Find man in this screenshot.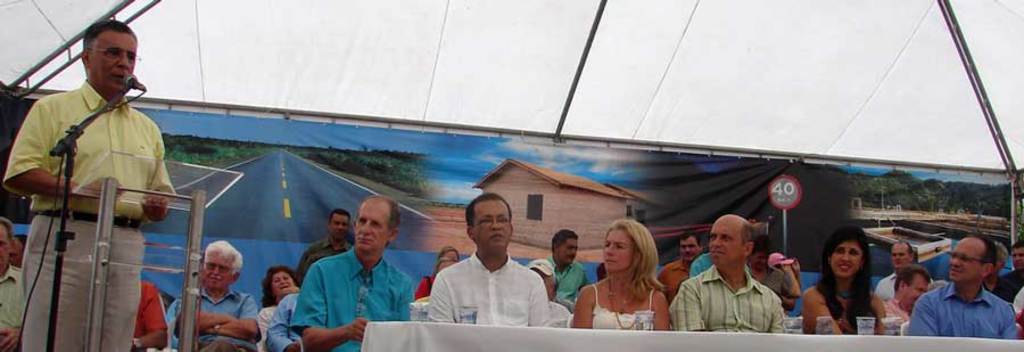
The bounding box for man is 908:235:1015:345.
